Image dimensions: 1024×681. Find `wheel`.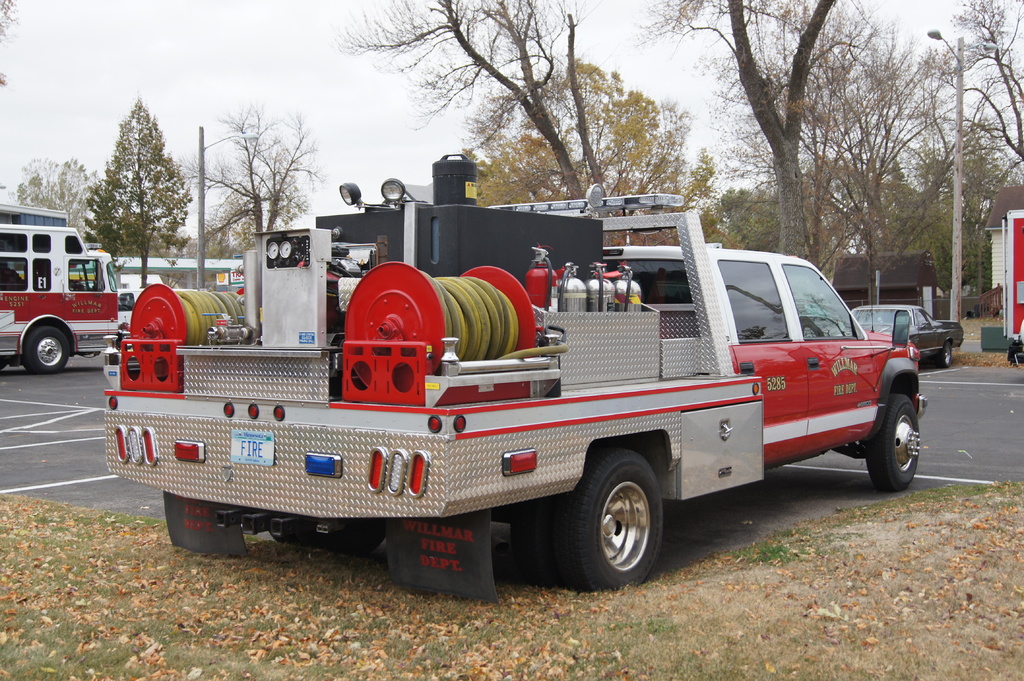
region(268, 519, 388, 557).
